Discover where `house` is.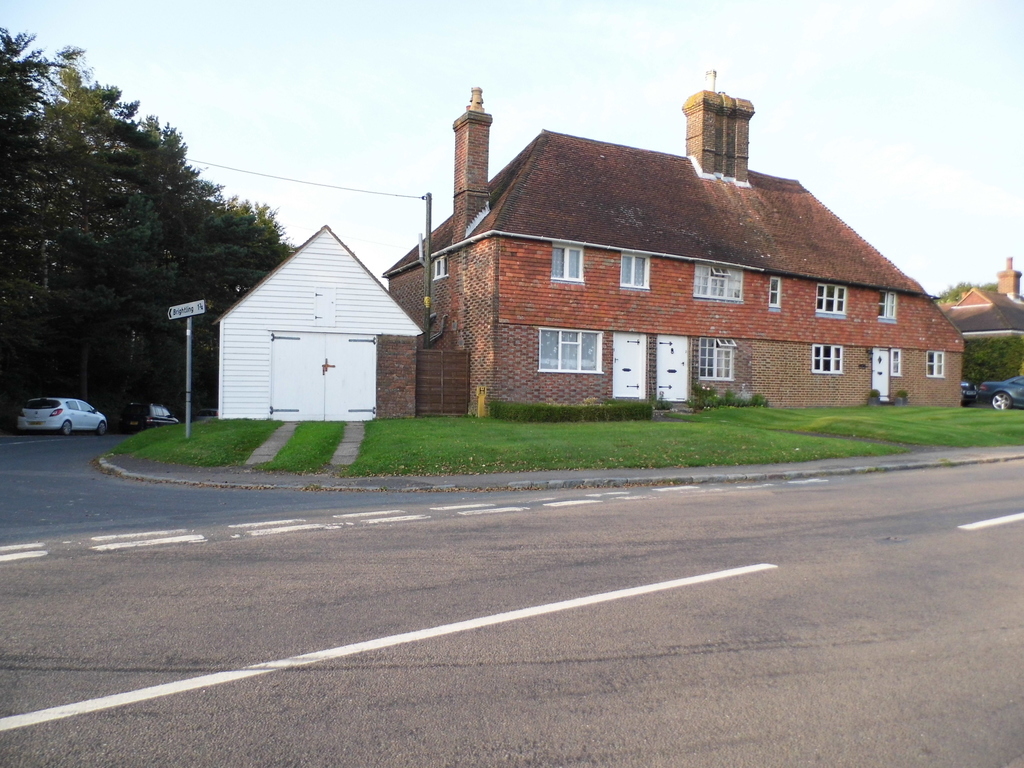
Discovered at [left=381, top=69, right=968, bottom=417].
